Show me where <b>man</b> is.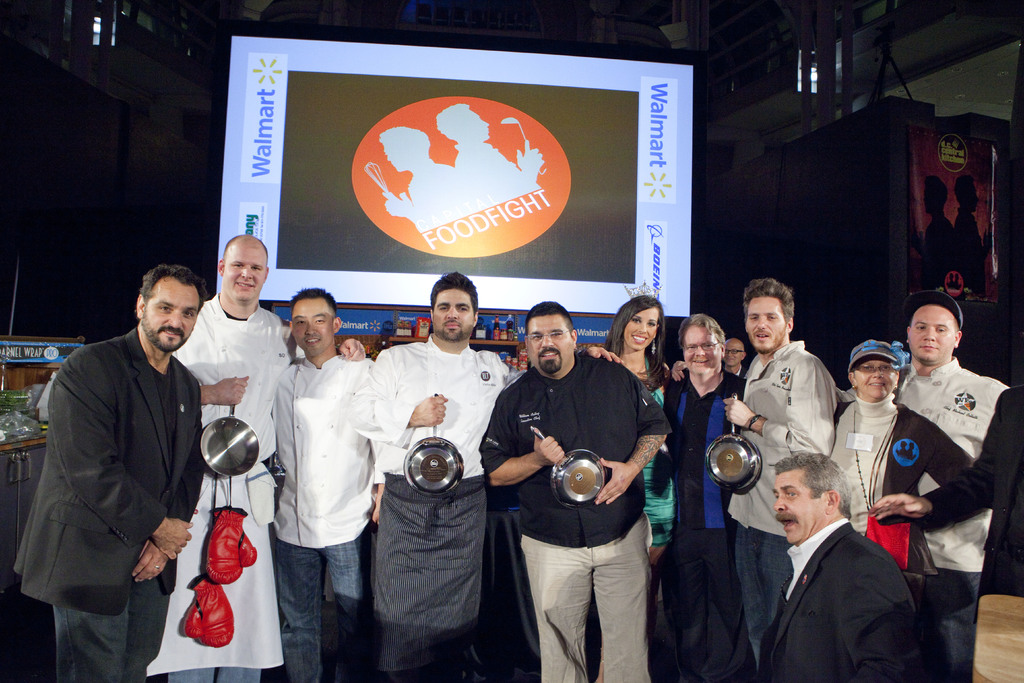
<b>man</b> is at 765/454/919/682.
